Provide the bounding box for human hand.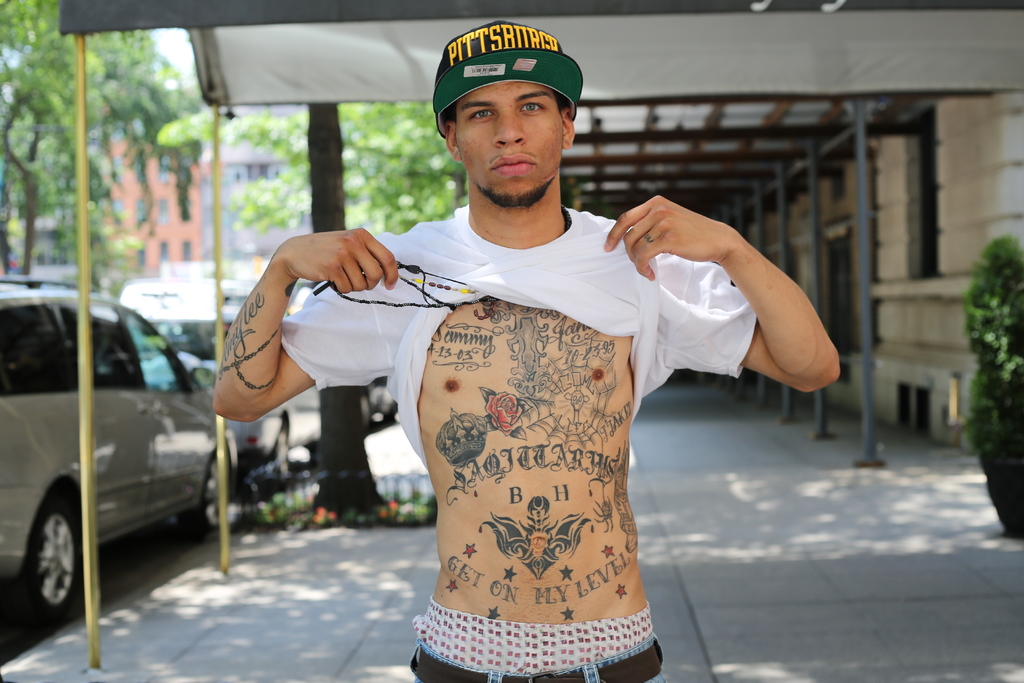
bbox(602, 187, 781, 291).
